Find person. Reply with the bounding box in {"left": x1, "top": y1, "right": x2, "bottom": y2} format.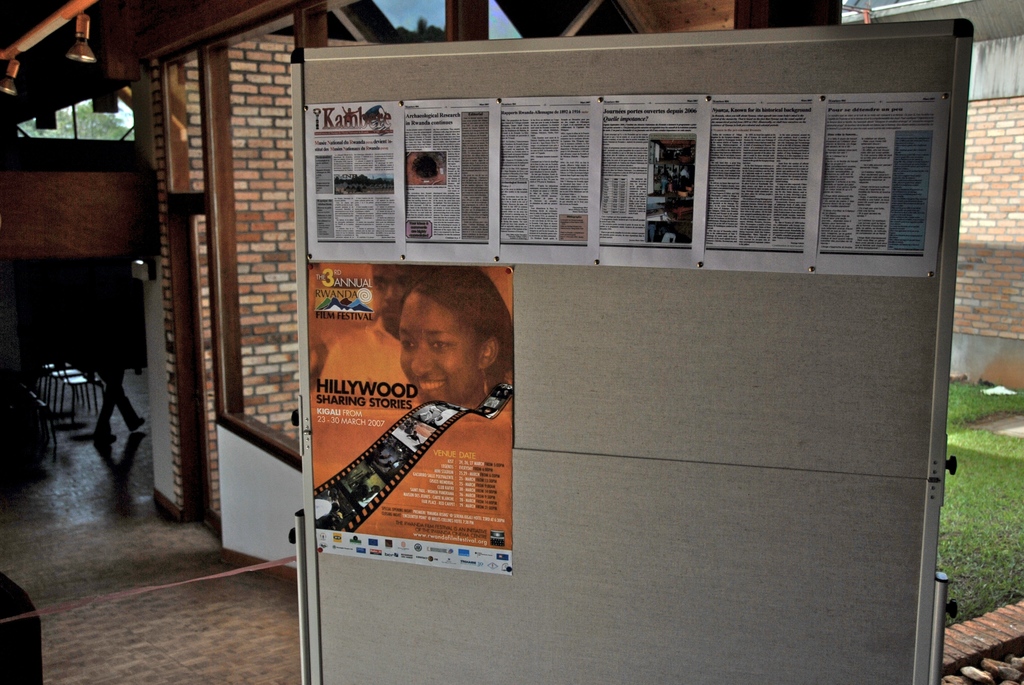
{"left": 397, "top": 263, "right": 517, "bottom": 411}.
